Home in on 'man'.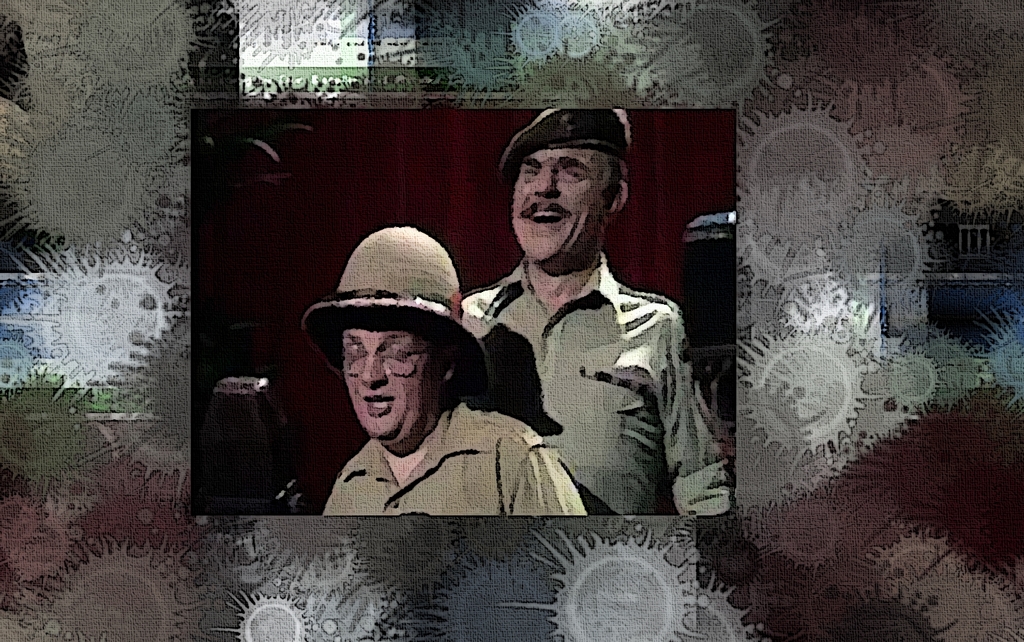
Homed in at bbox=[448, 128, 717, 535].
